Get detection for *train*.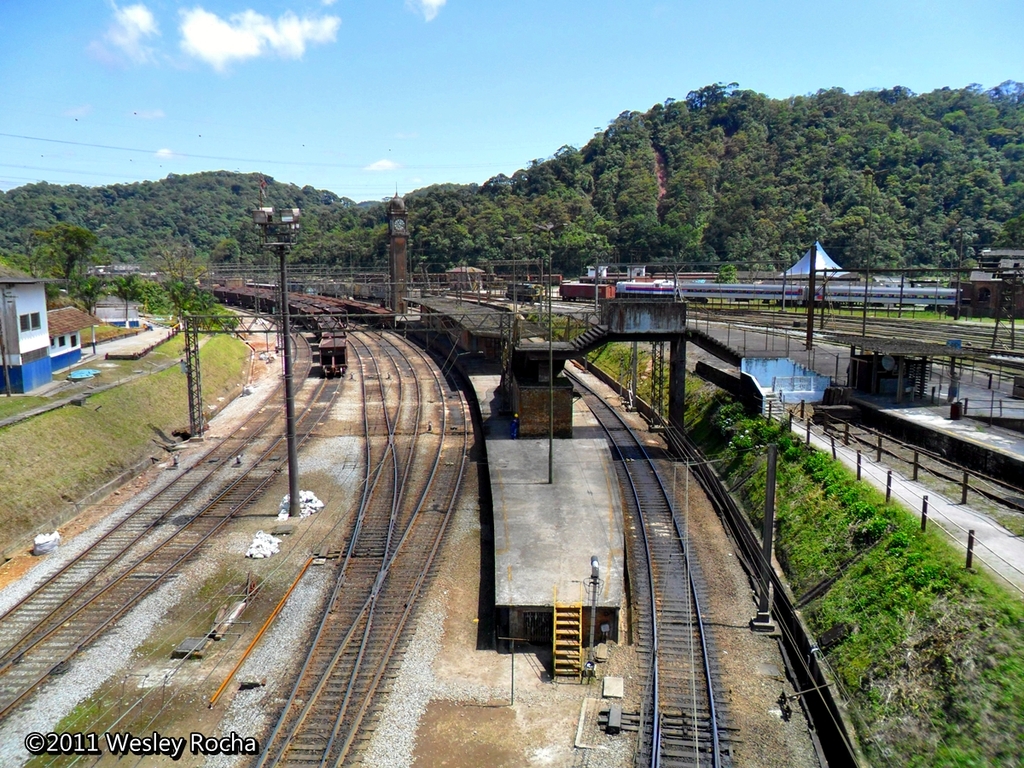
Detection: [180,279,347,383].
